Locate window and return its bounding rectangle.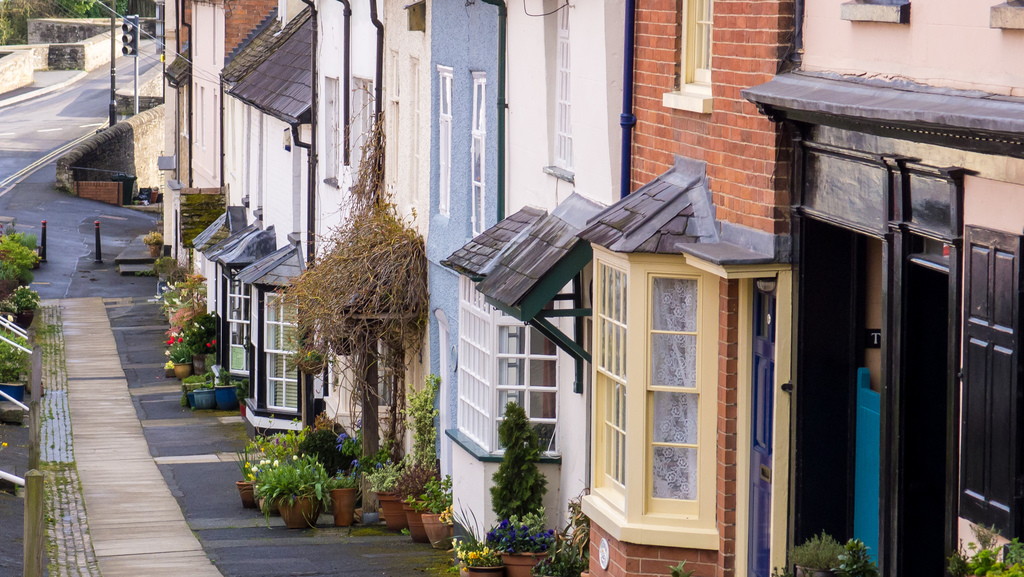
<bbox>678, 0, 710, 89</bbox>.
